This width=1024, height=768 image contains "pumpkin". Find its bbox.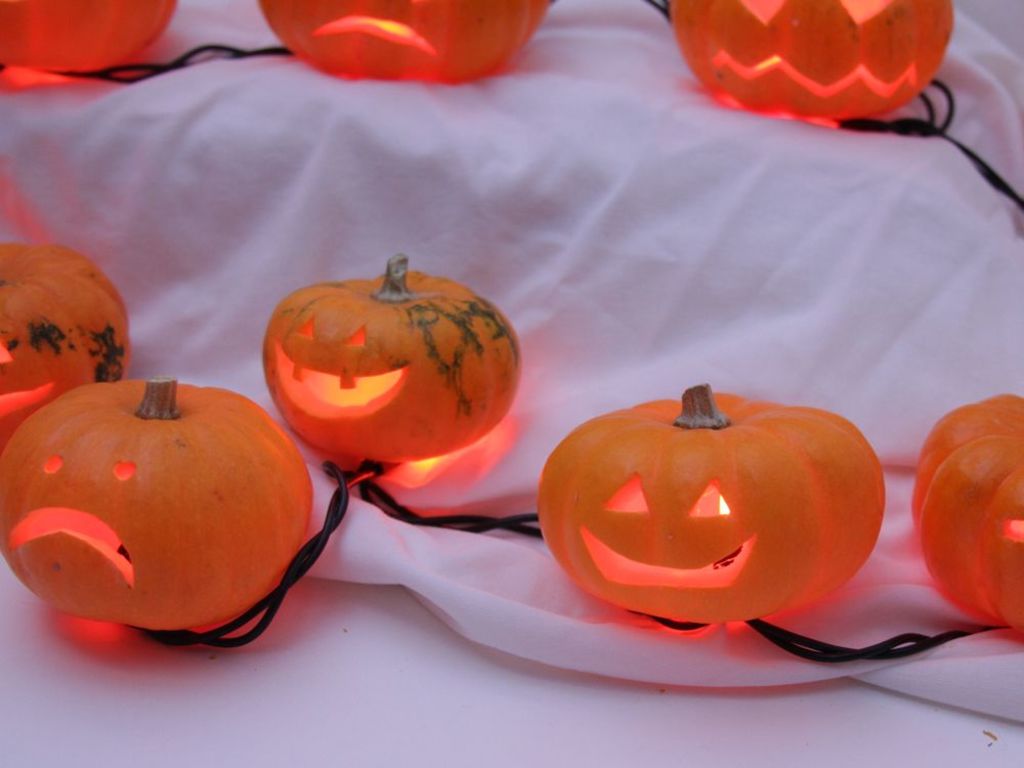
Rect(663, 0, 962, 131).
